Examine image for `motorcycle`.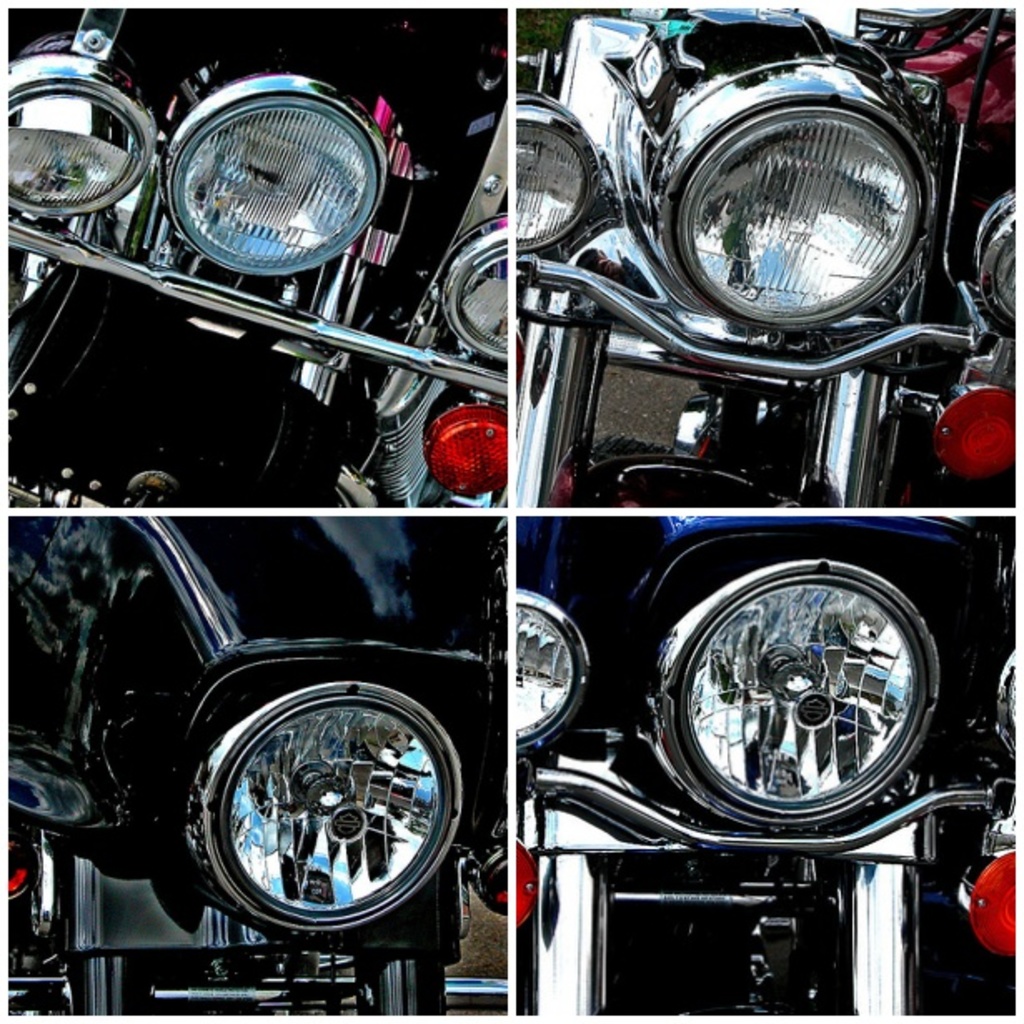
Examination result: <box>511,10,1012,501</box>.
